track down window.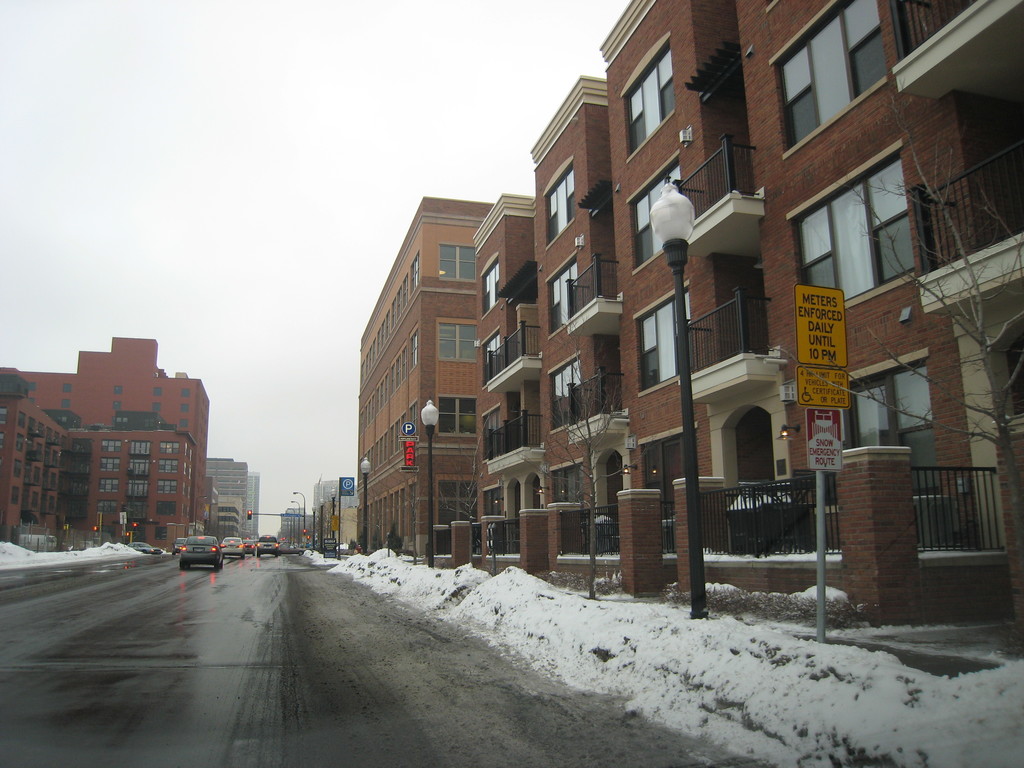
Tracked to bbox=[97, 458, 118, 468].
